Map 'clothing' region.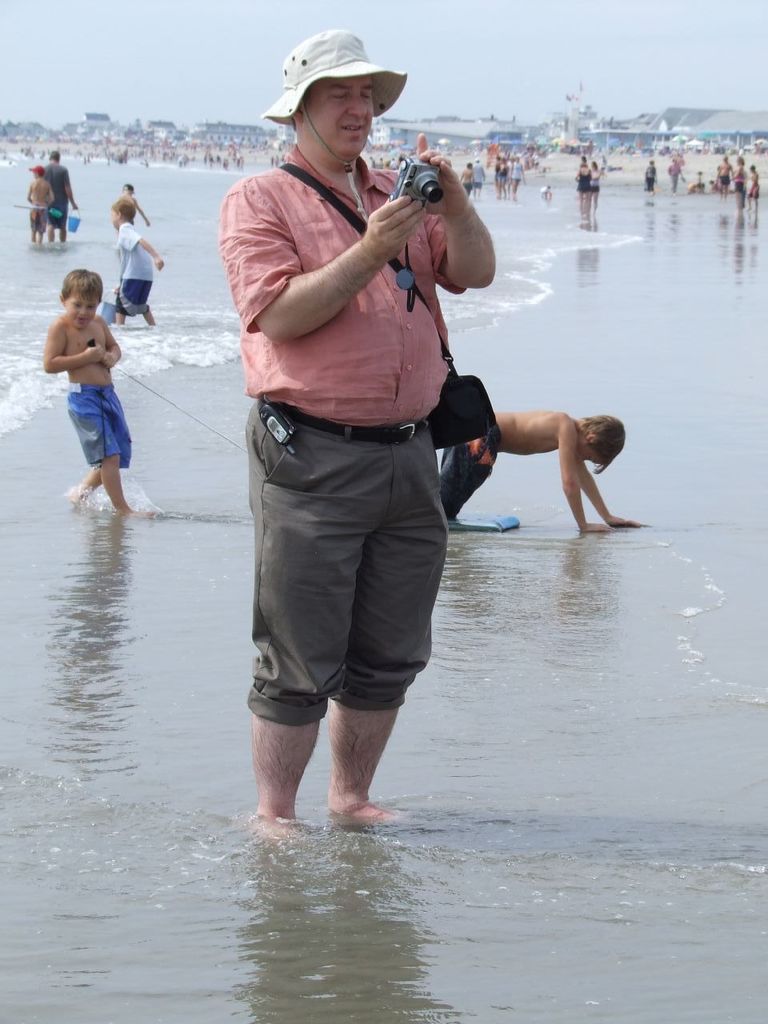
Mapped to crop(219, 70, 491, 727).
